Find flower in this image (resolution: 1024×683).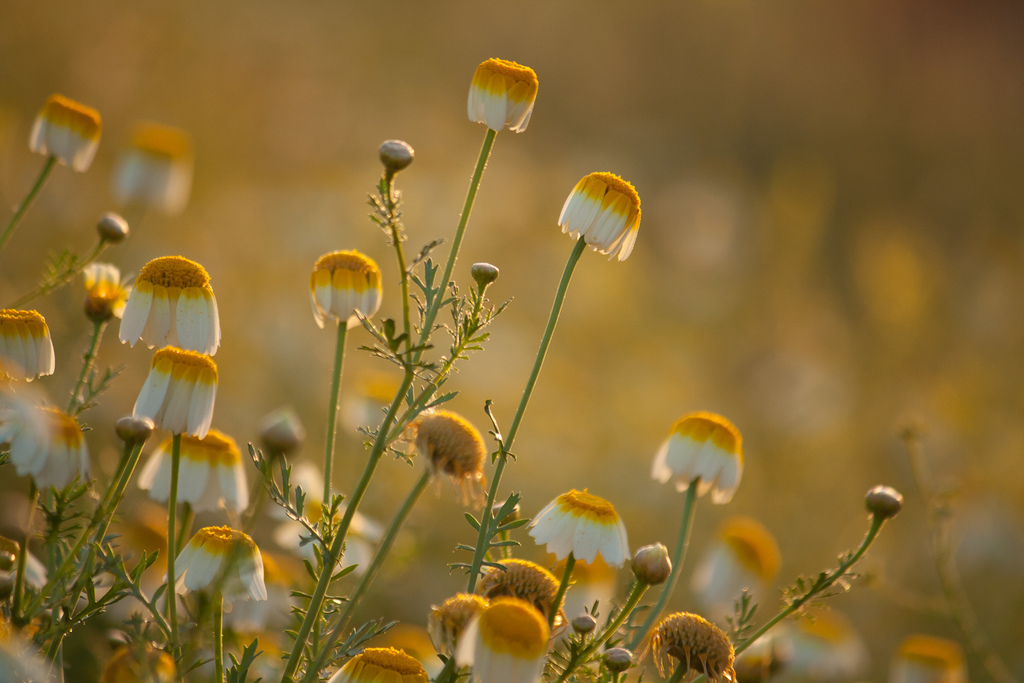
(left=402, top=406, right=491, bottom=510).
